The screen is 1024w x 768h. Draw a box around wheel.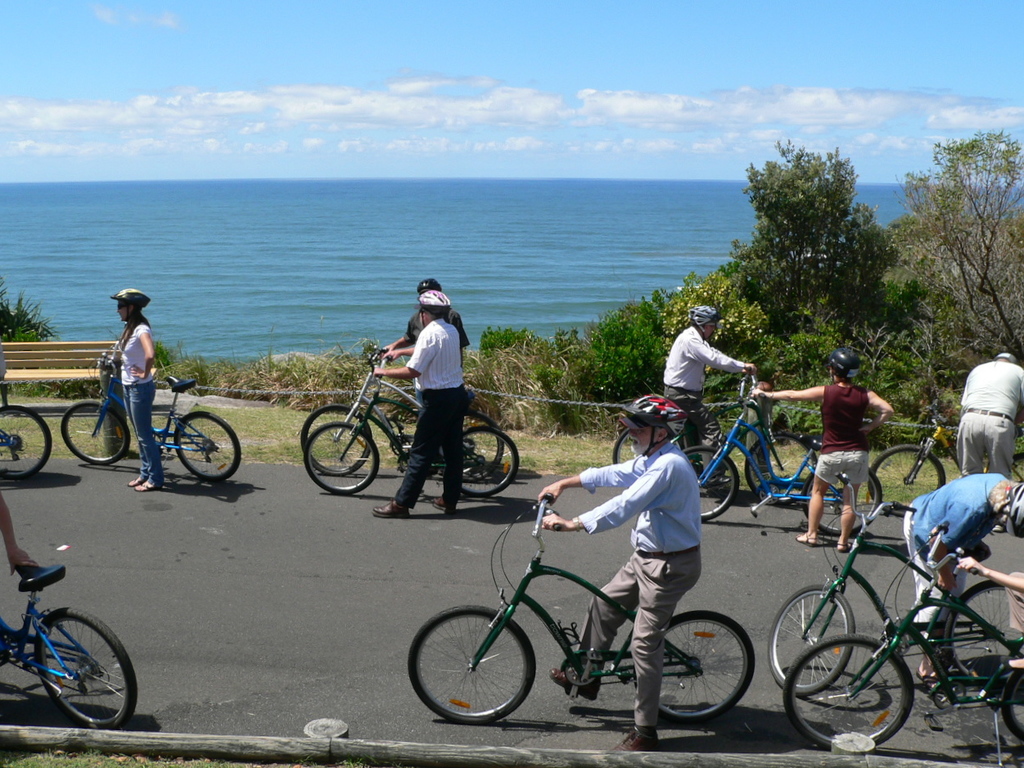
x1=869, y1=445, x2=945, y2=513.
